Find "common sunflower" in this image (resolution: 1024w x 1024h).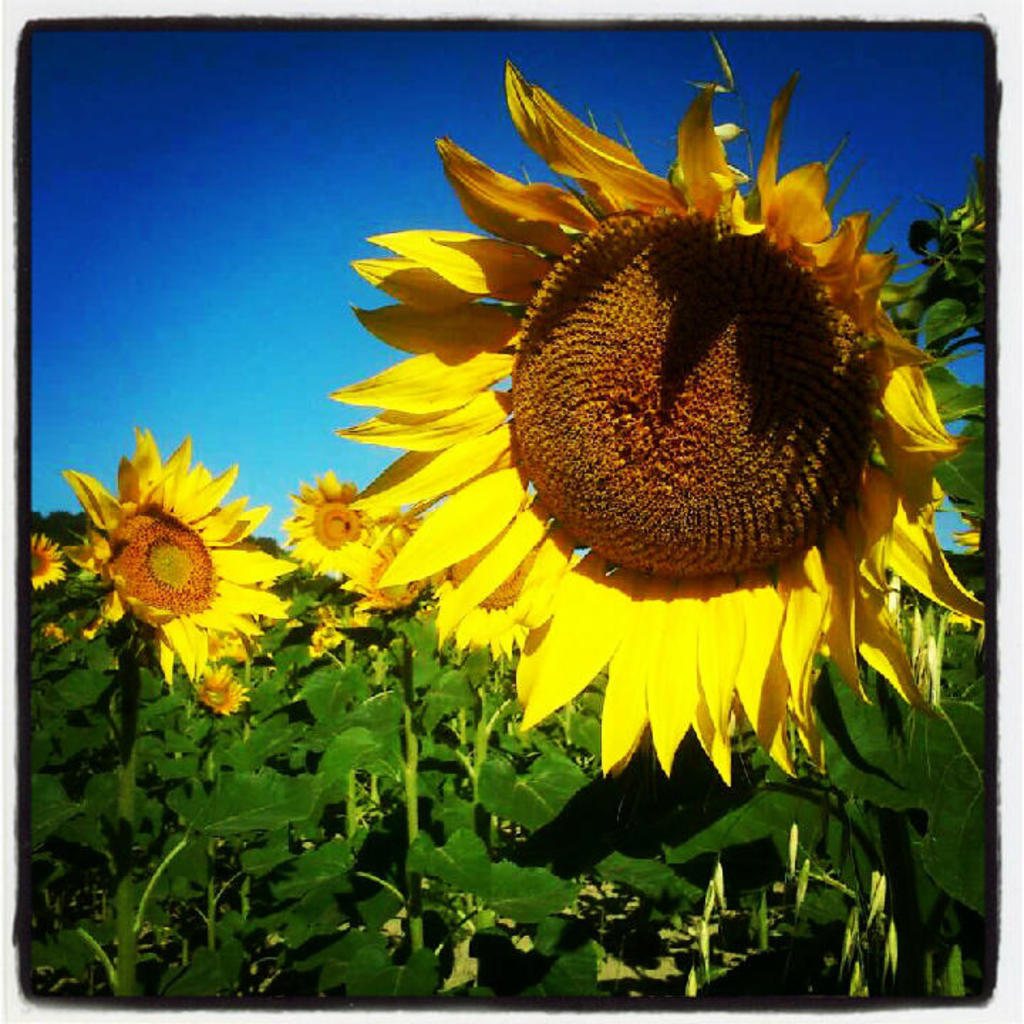
[x1=329, y1=57, x2=991, y2=786].
